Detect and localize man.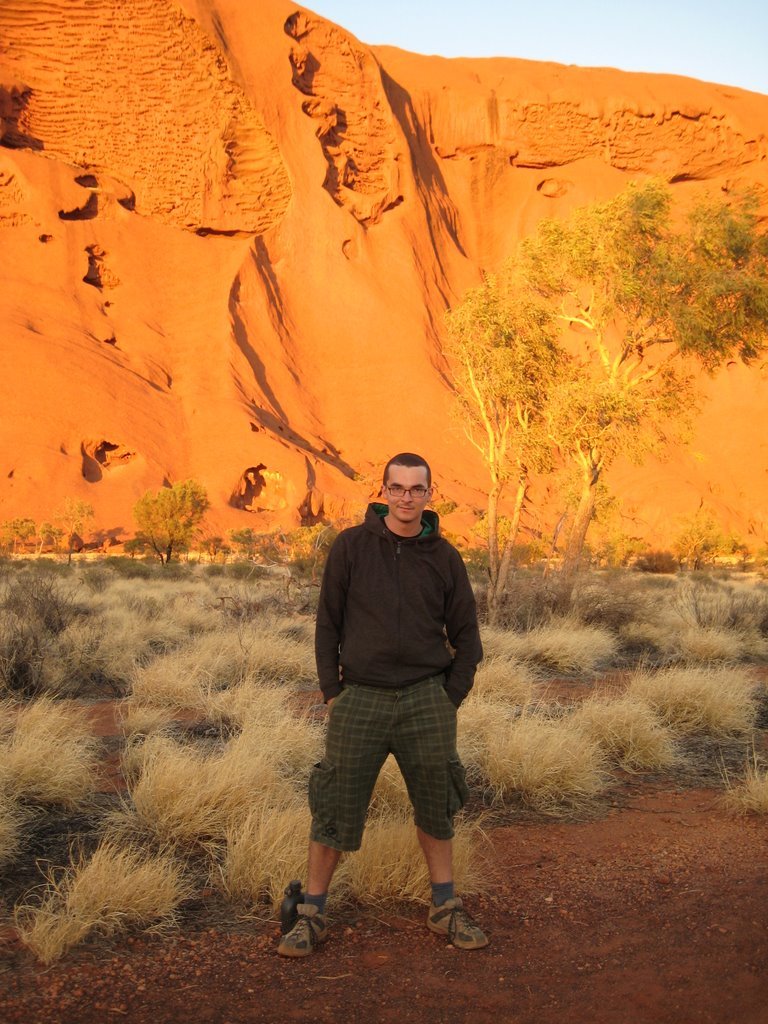
Localized at 290 435 509 940.
